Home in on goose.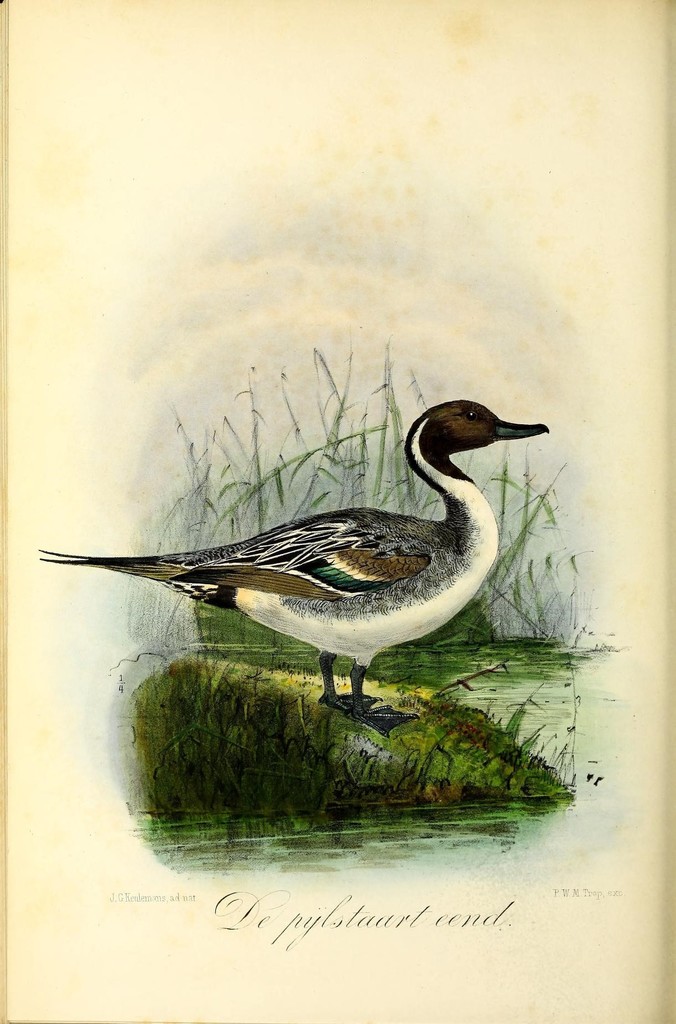
Homed in at crop(31, 401, 547, 724).
